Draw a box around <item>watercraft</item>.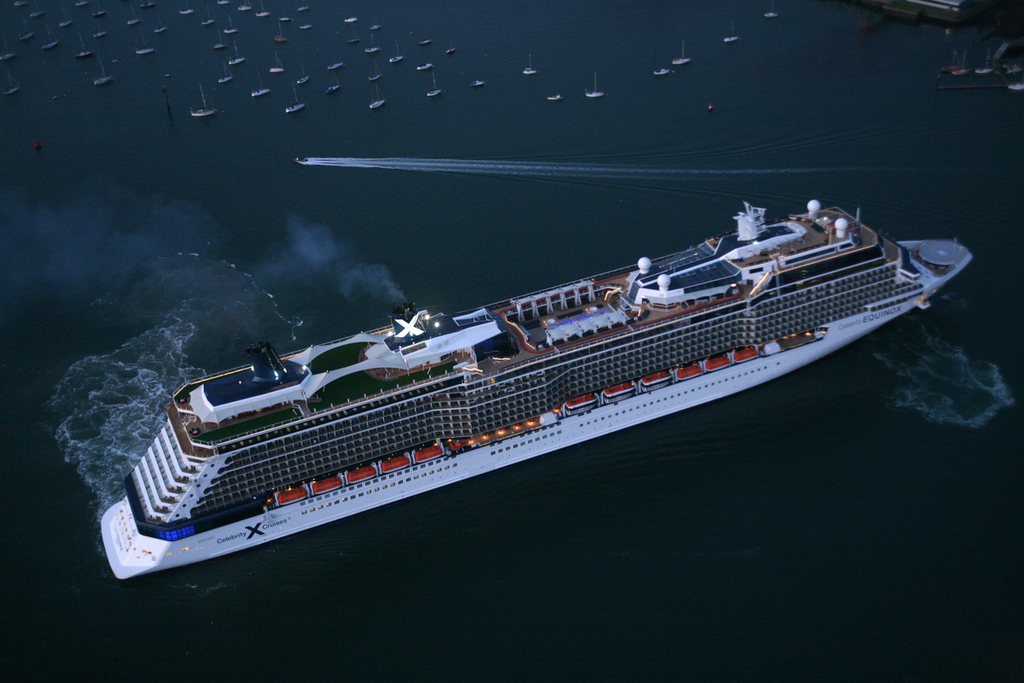
130:28:154:55.
